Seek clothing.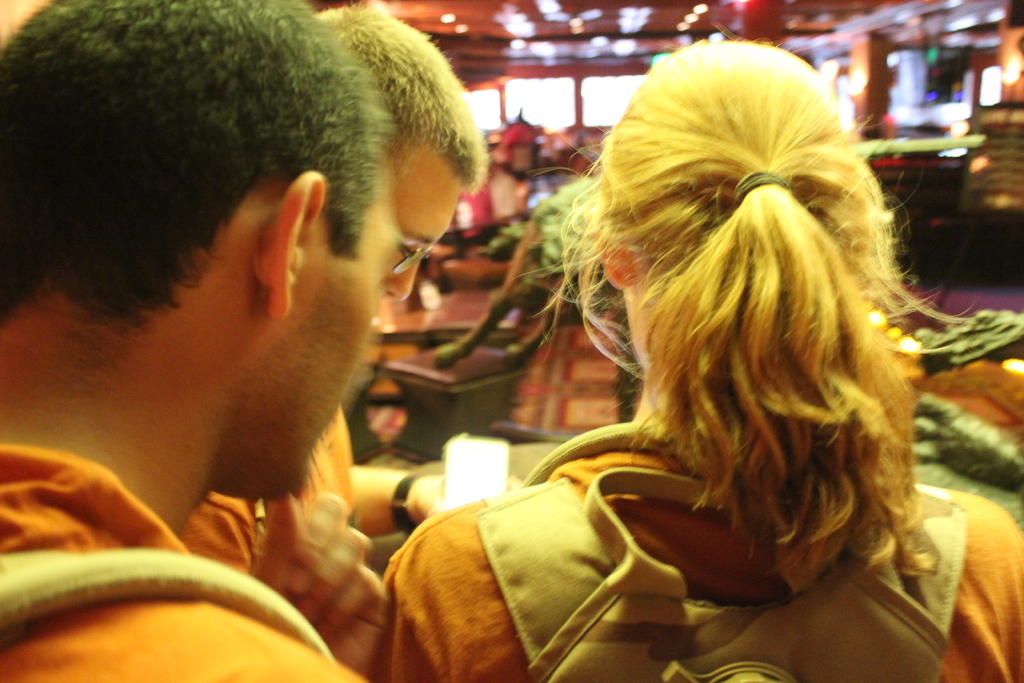
detection(382, 418, 1023, 682).
